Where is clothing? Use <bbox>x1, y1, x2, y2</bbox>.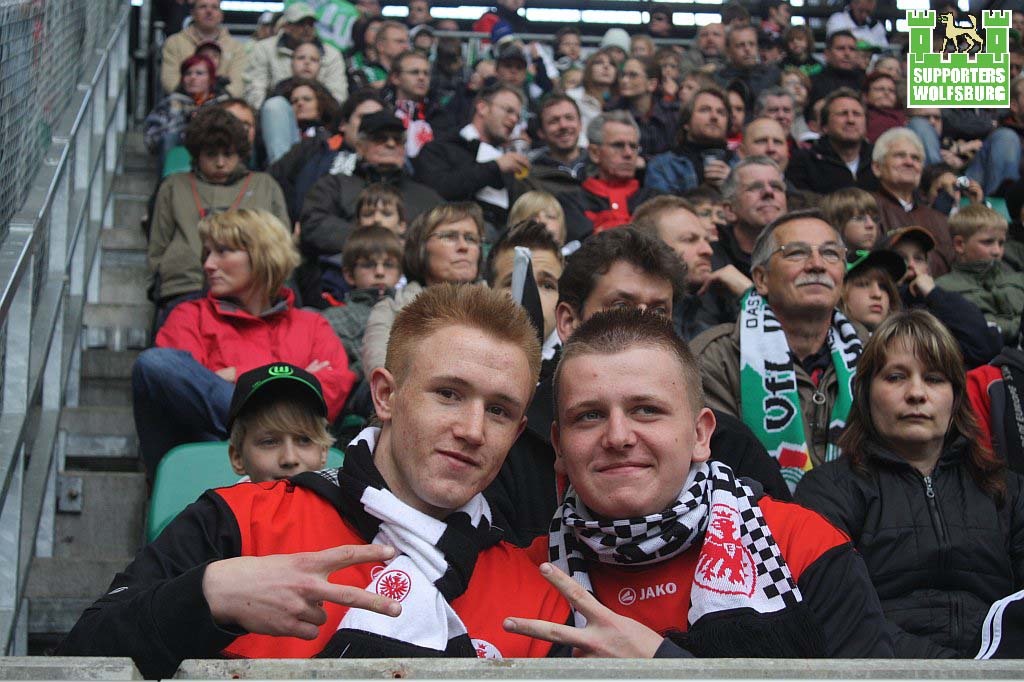
<bbox>799, 62, 863, 118</bbox>.
